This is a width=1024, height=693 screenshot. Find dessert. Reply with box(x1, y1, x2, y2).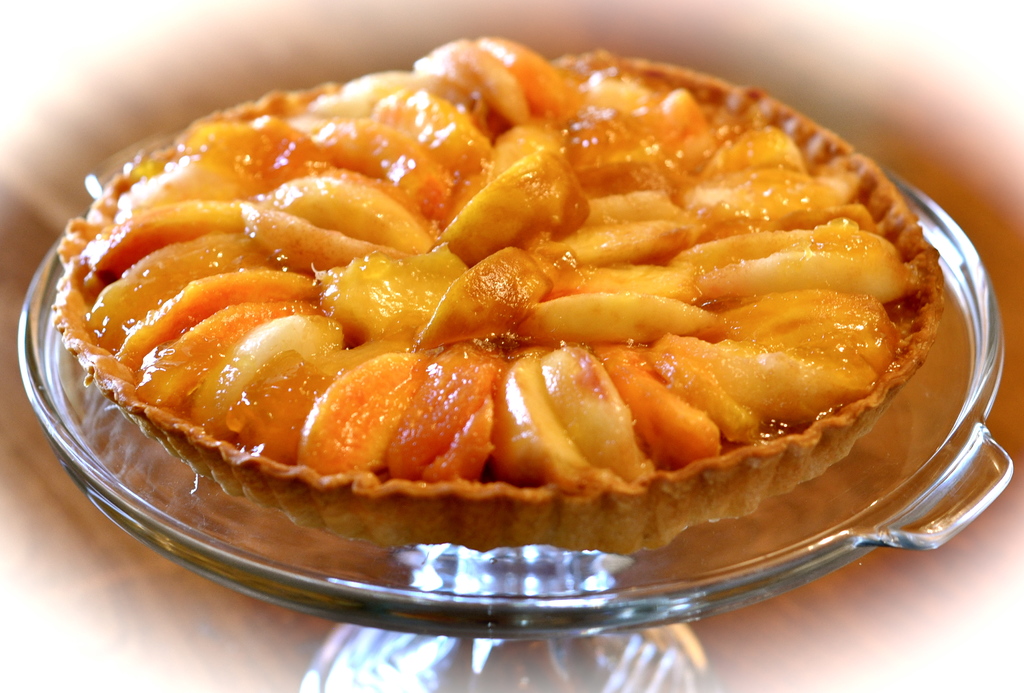
box(14, 48, 1012, 614).
